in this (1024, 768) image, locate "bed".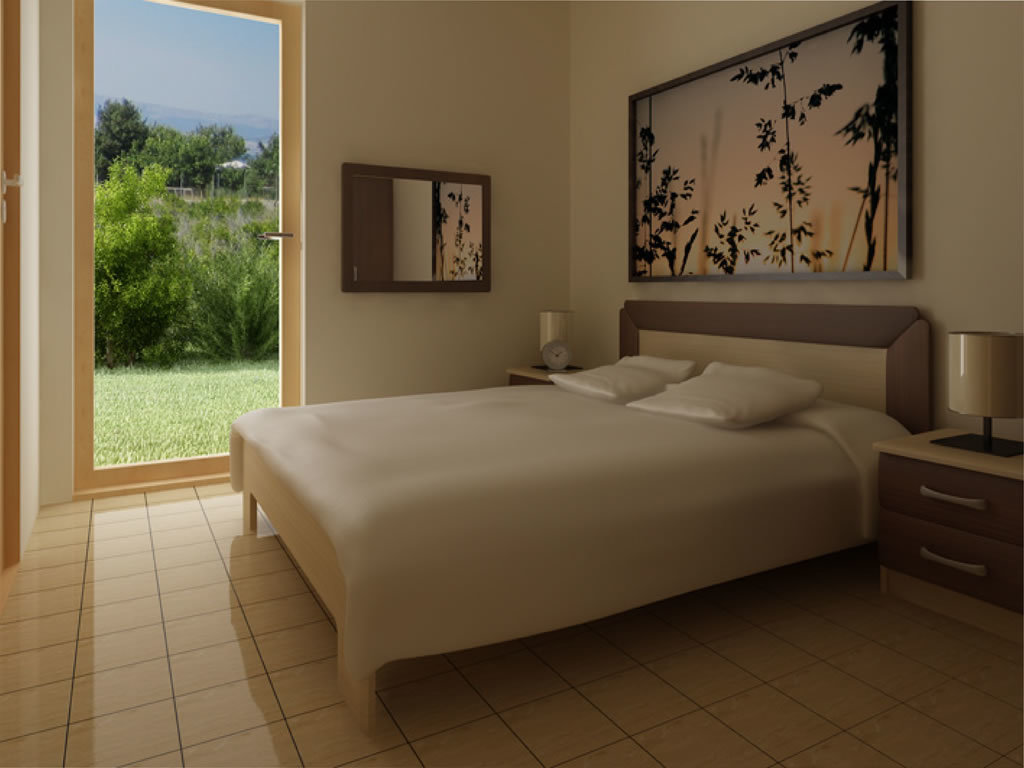
Bounding box: BBox(227, 301, 916, 741).
